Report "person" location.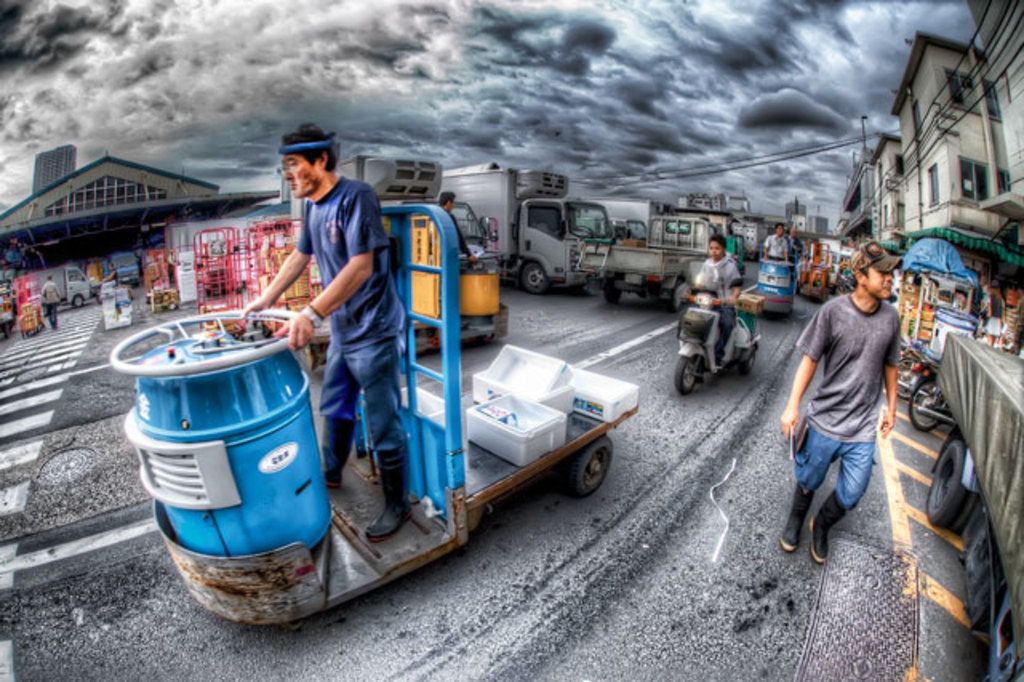
Report: l=978, t=285, r=1006, b=344.
